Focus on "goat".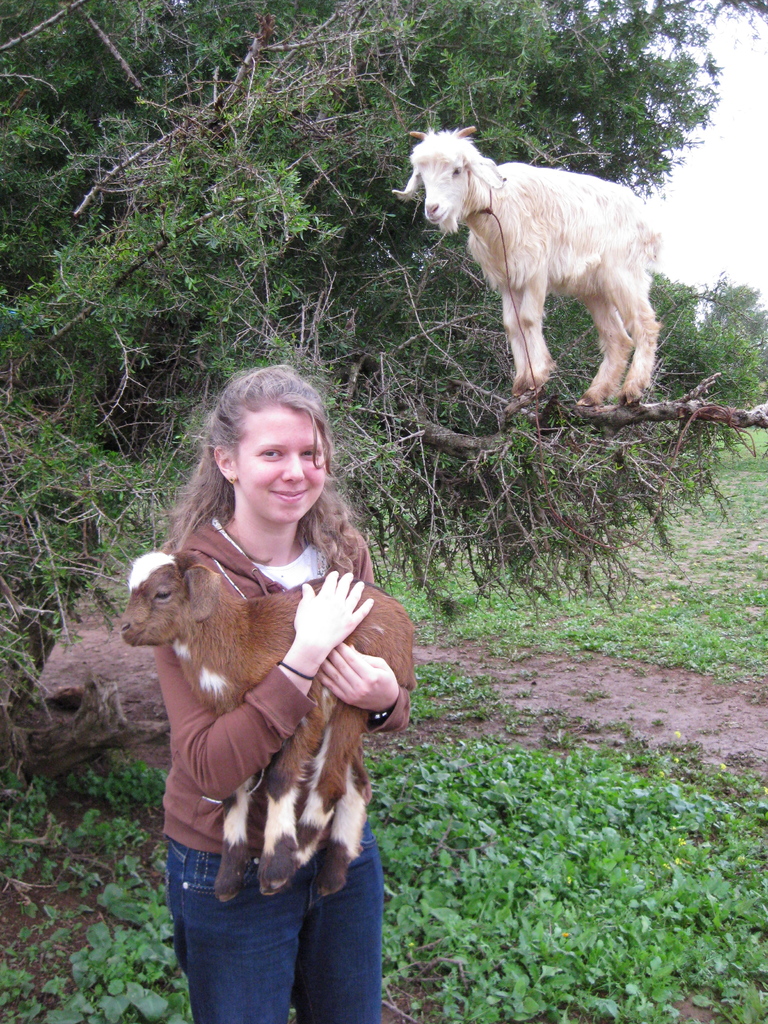
Focused at 122, 548, 417, 904.
